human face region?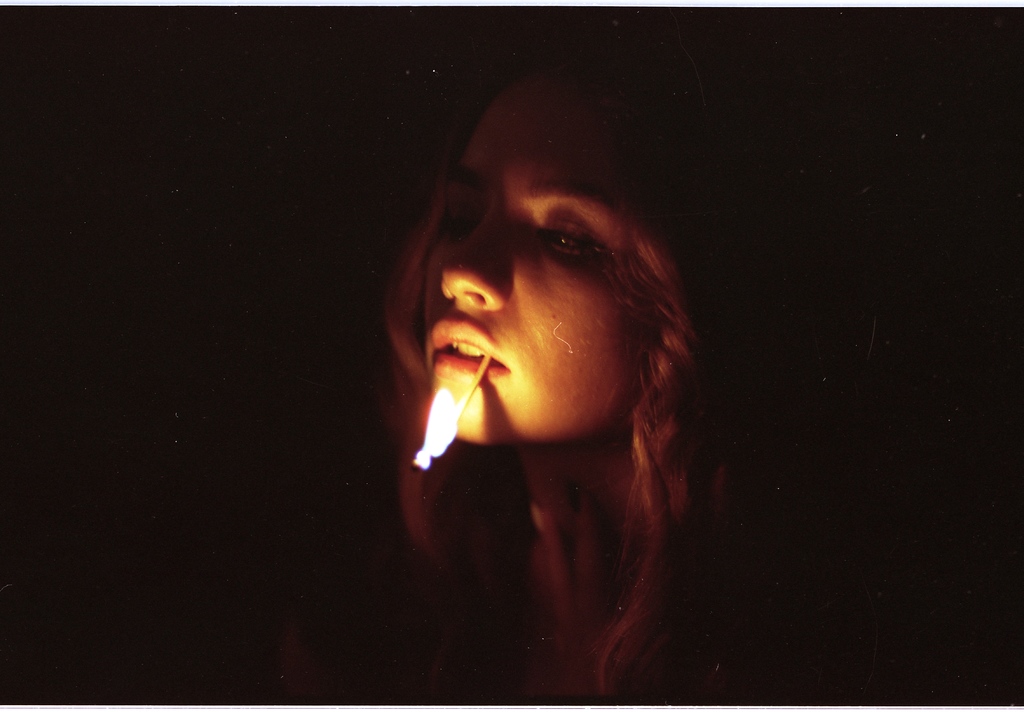
388/93/670/471
